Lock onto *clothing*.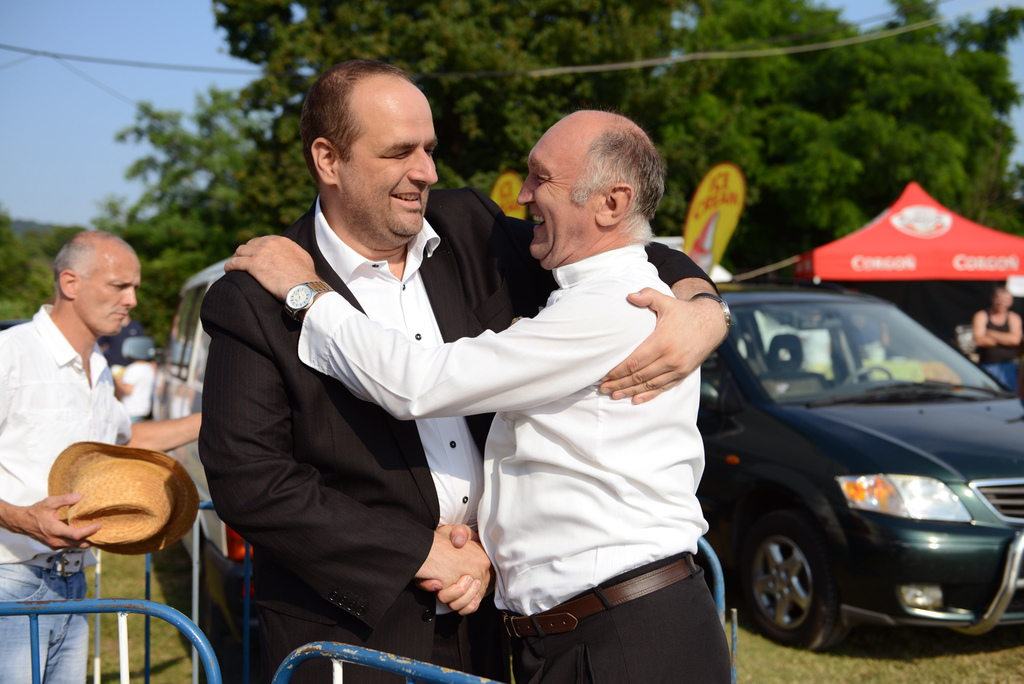
Locked: bbox=(124, 360, 156, 424).
